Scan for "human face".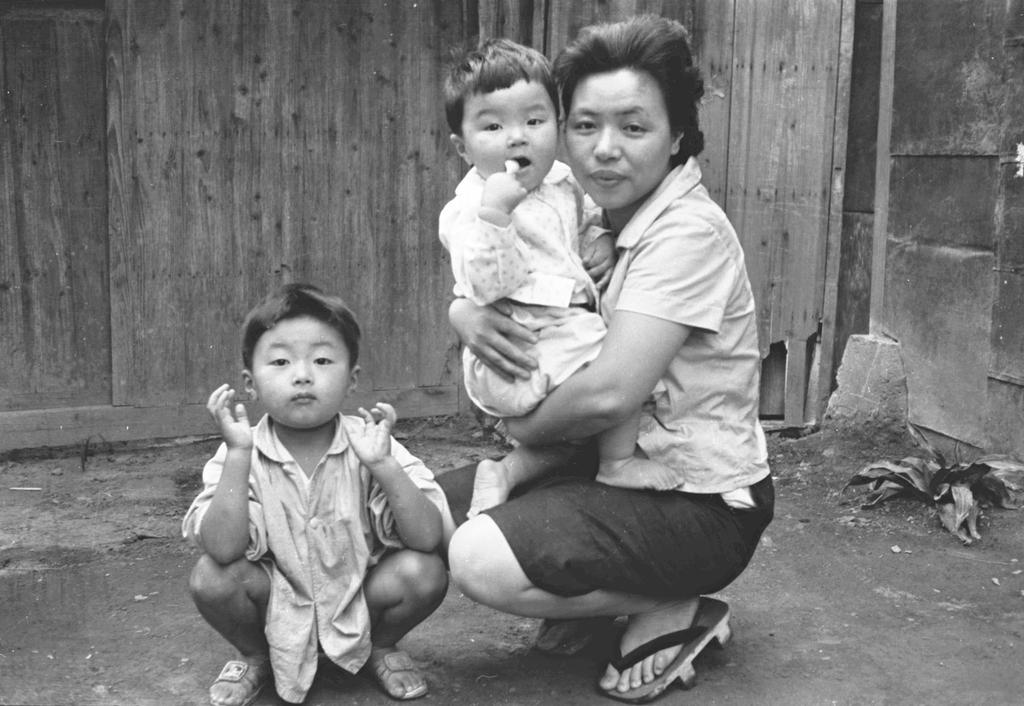
Scan result: (566, 66, 671, 211).
